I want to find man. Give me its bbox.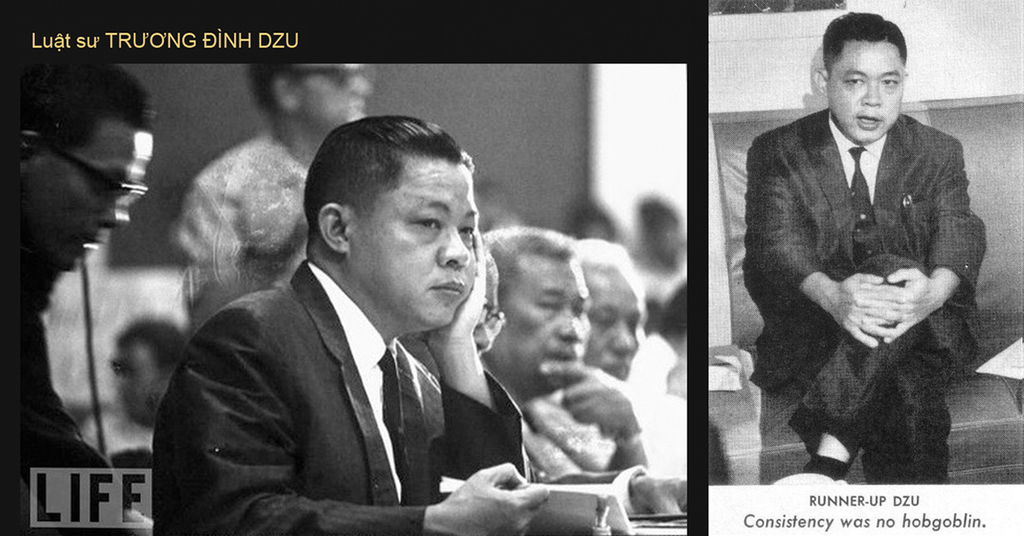
pyautogui.locateOnScreen(166, 63, 372, 327).
